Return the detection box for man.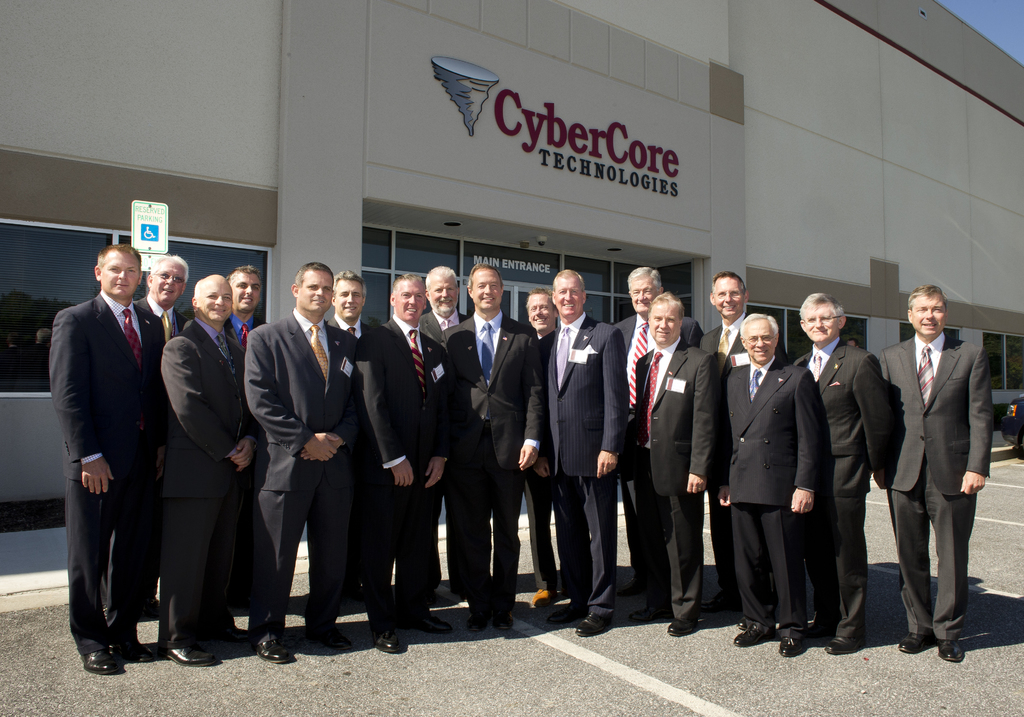
241/259/364/663.
